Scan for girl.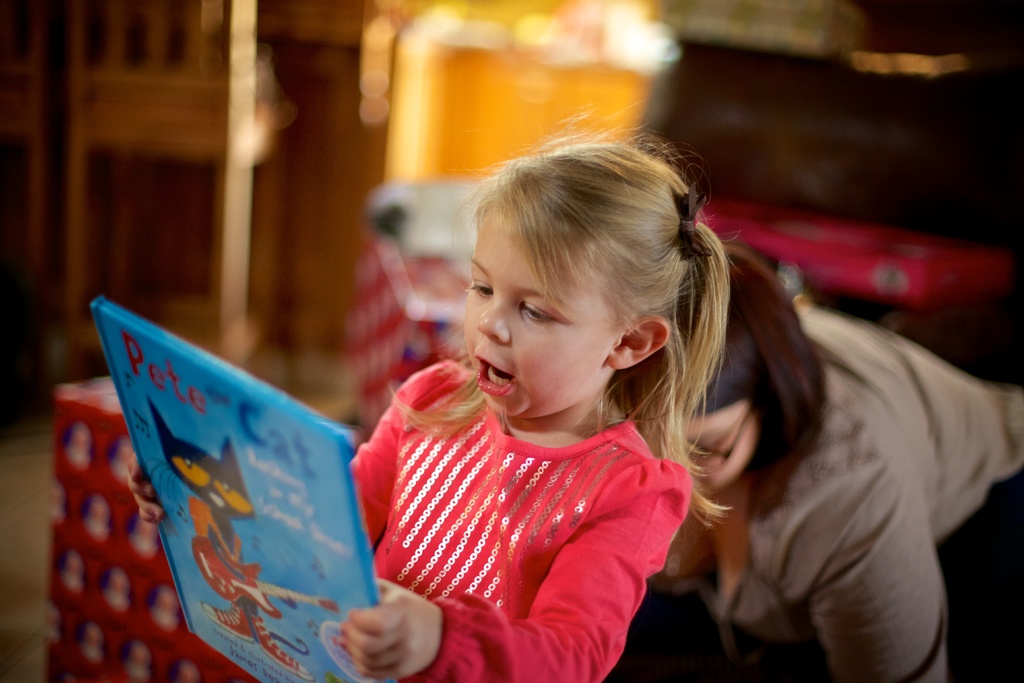
Scan result: left=125, top=111, right=736, bottom=682.
